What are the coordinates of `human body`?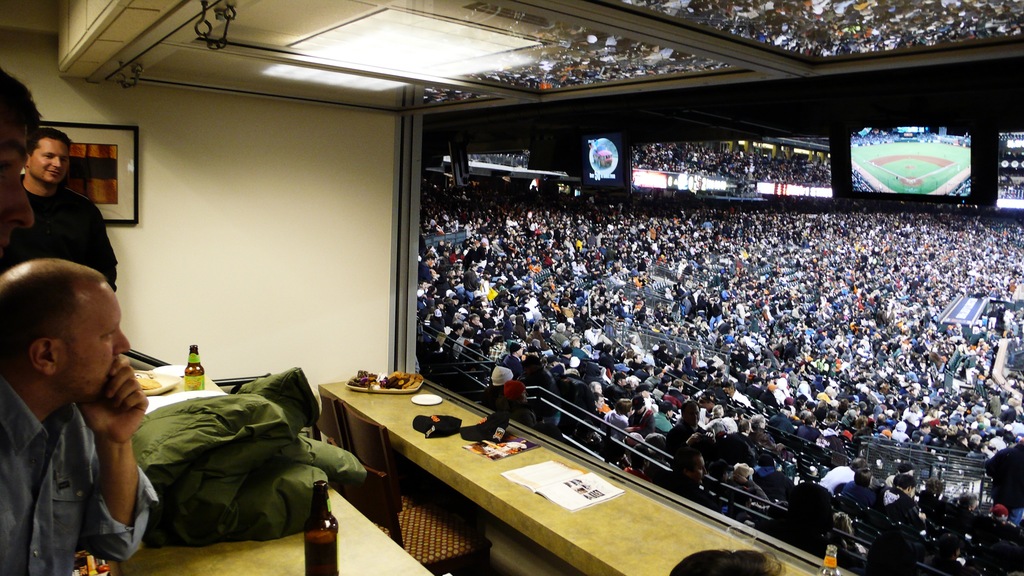
x1=687, y1=222, x2=1023, y2=390.
